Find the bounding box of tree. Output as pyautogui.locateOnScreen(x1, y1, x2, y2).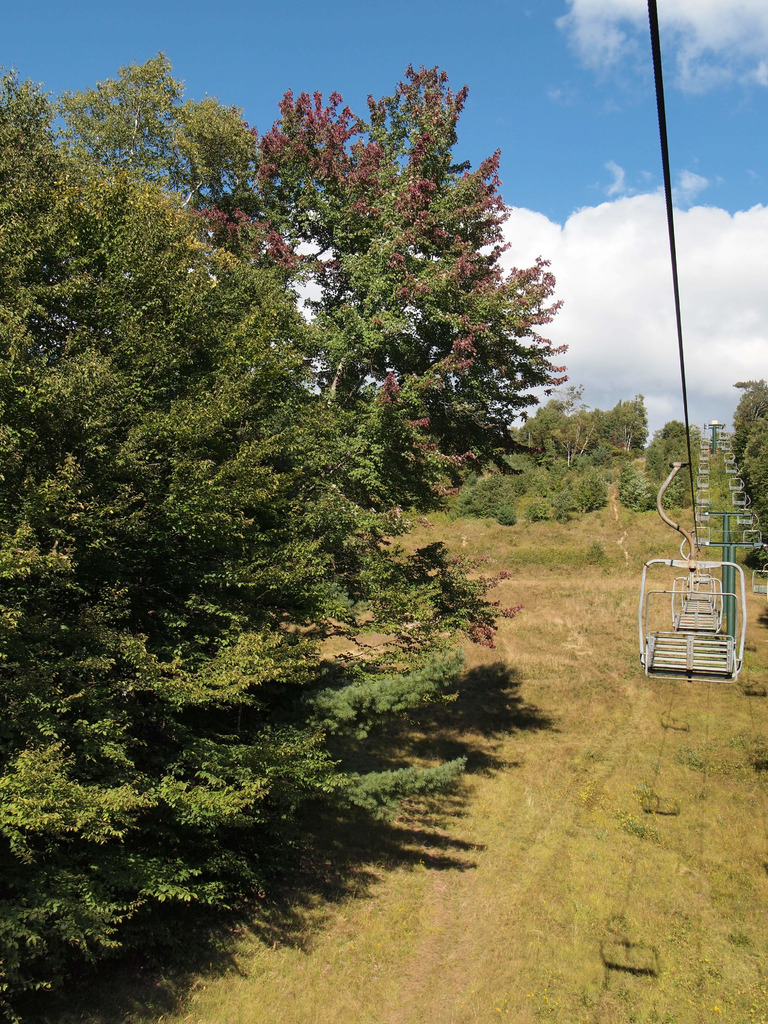
pyautogui.locateOnScreen(210, 63, 570, 513).
